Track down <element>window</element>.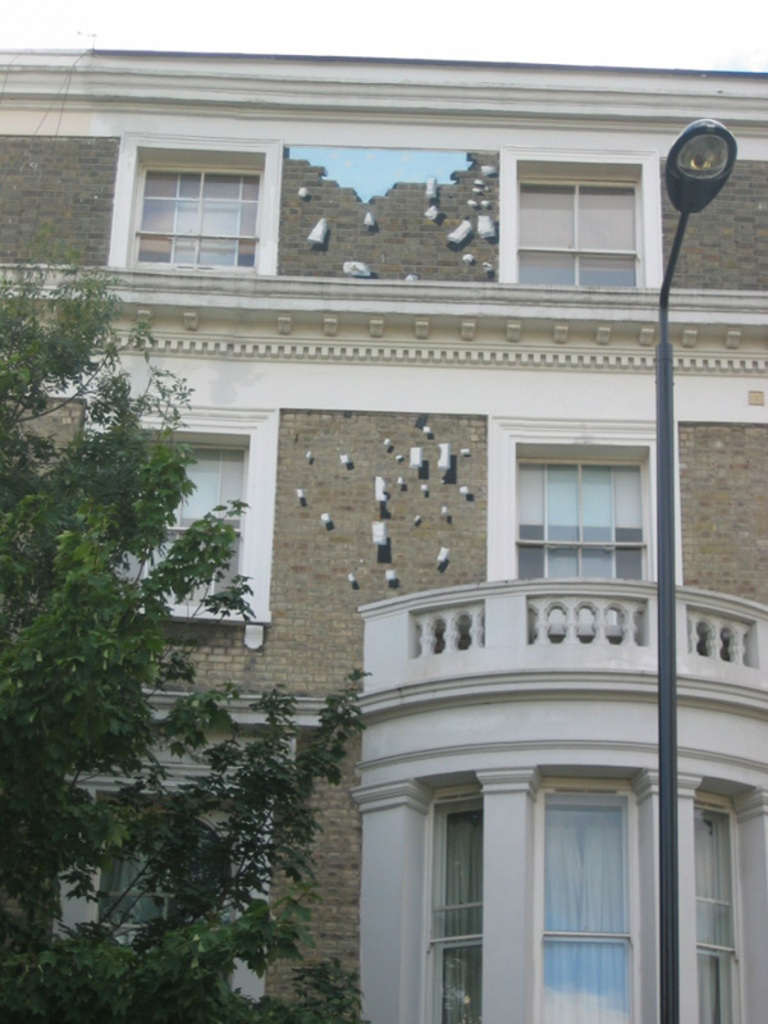
Tracked to (x1=74, y1=424, x2=242, y2=607).
